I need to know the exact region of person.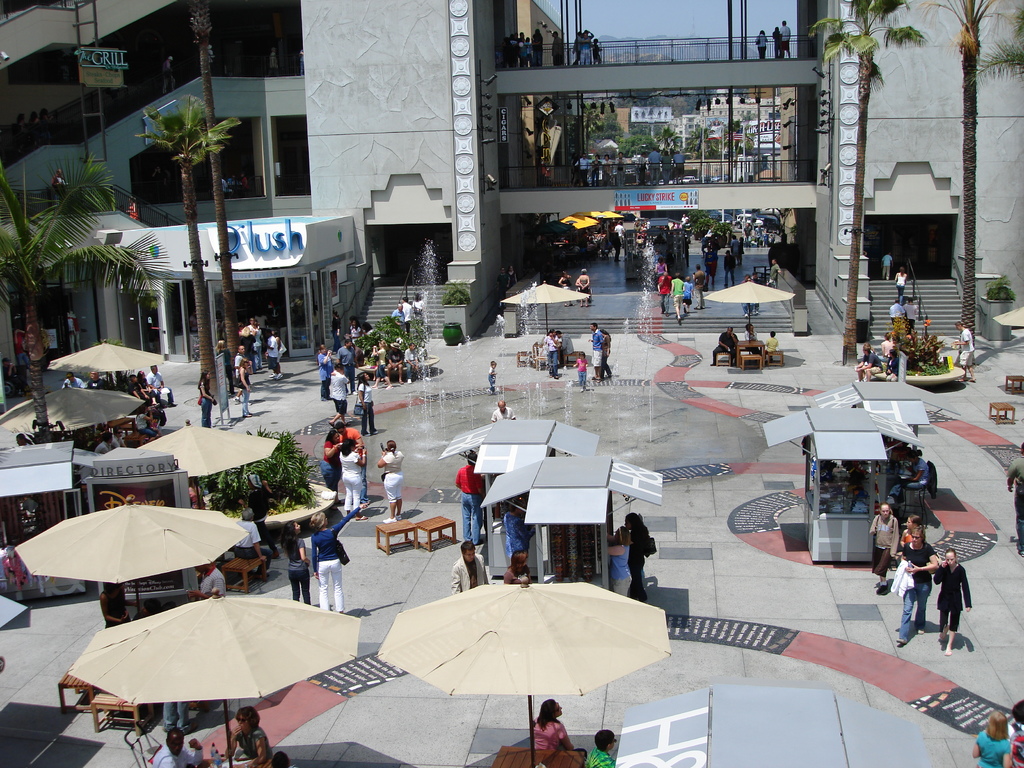
Region: (129, 376, 150, 406).
